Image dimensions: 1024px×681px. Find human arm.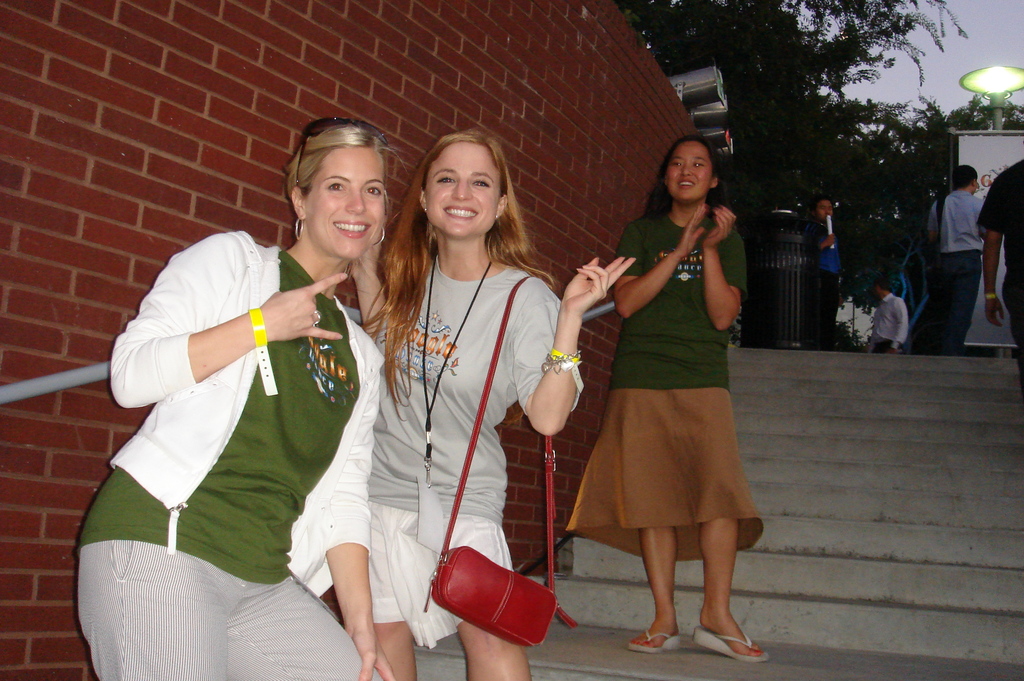
604:212:714:322.
